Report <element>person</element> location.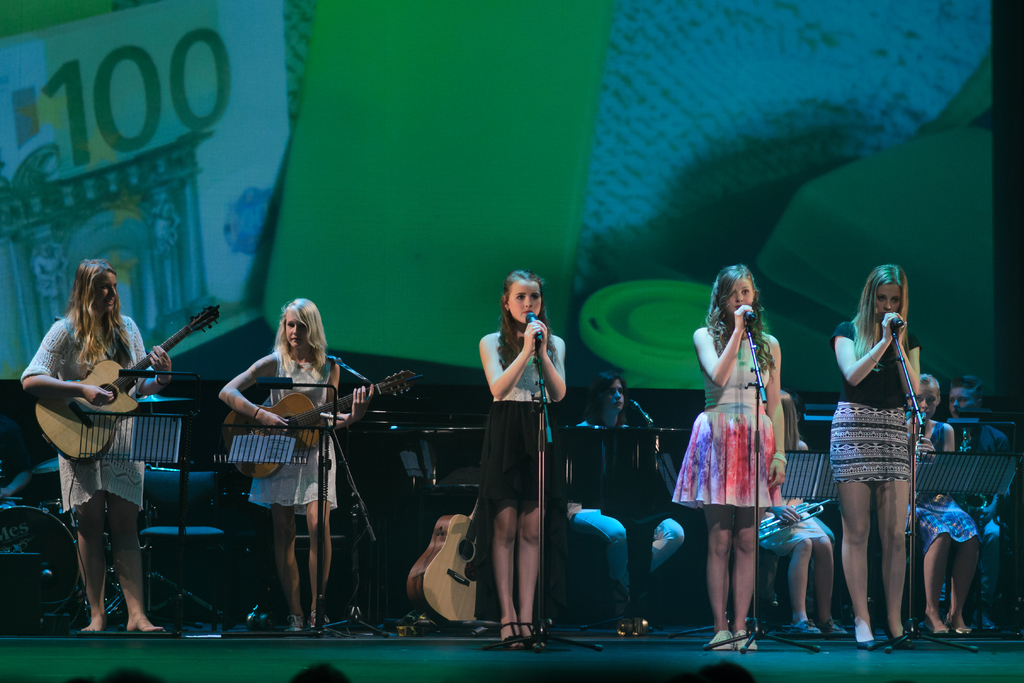
Report: [674, 264, 788, 654].
